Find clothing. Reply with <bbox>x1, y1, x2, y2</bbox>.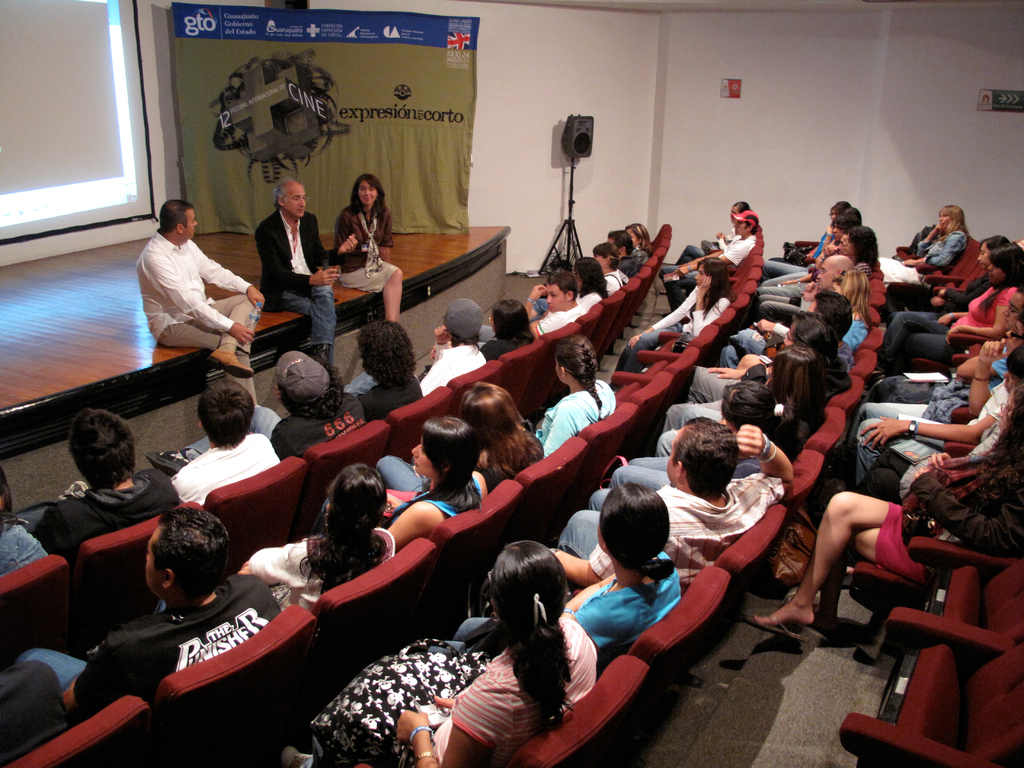
<bbox>33, 481, 182, 562</bbox>.
